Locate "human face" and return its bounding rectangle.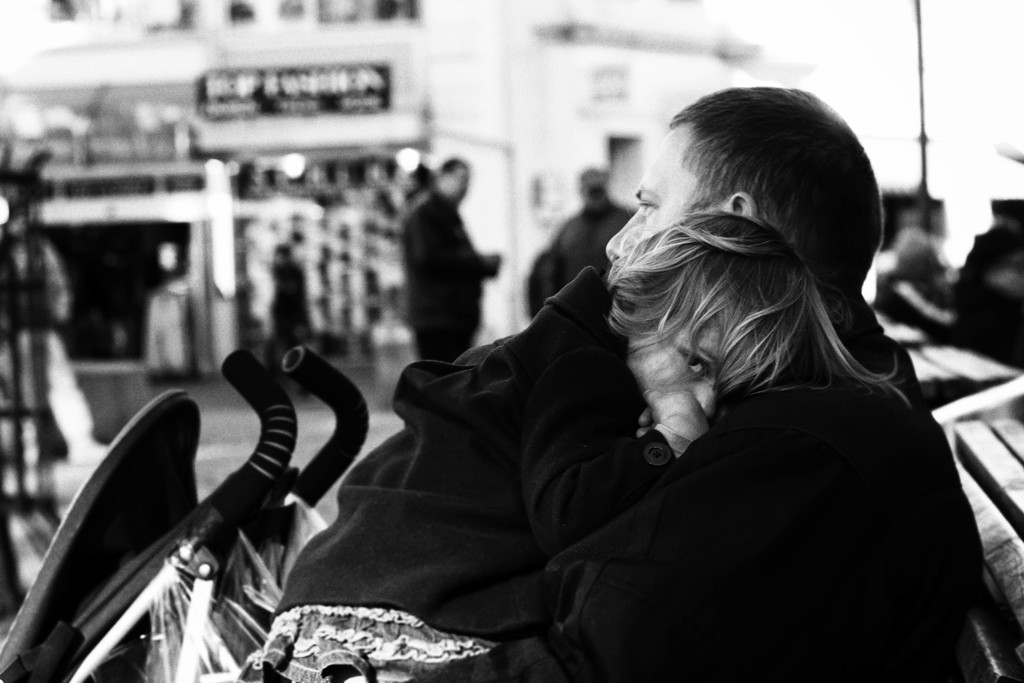
(left=630, top=316, right=710, bottom=413).
